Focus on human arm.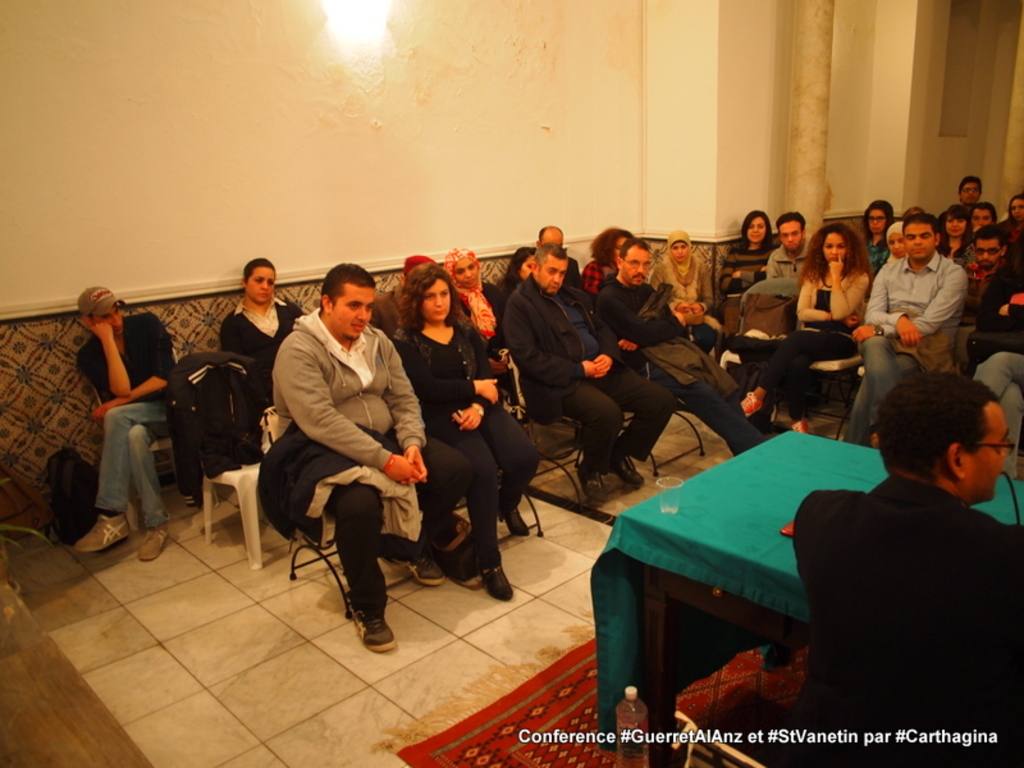
Focused at bbox=(765, 247, 780, 280).
